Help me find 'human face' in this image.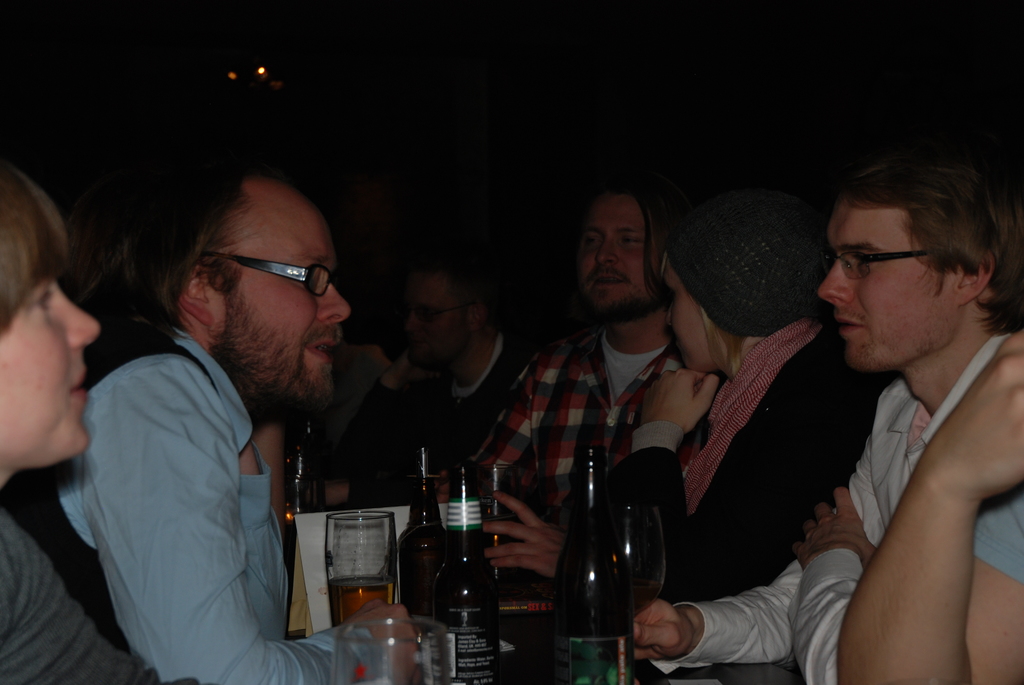
Found it: region(662, 256, 721, 380).
